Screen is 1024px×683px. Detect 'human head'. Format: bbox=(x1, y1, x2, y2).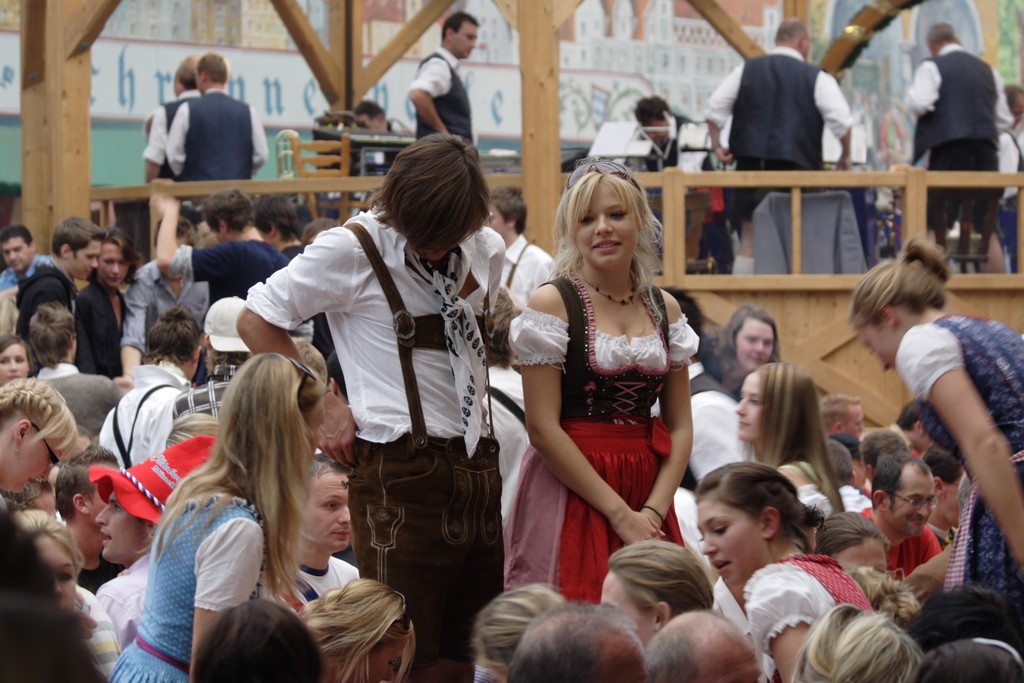
bbox=(664, 290, 707, 363).
